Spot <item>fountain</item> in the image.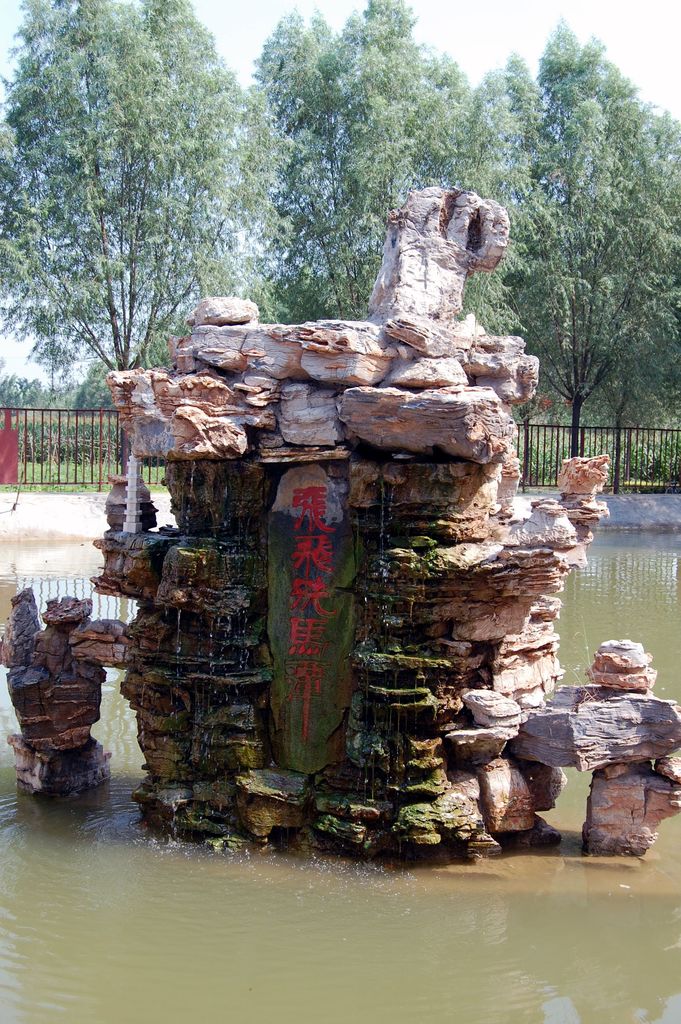
<item>fountain</item> found at (left=1, top=186, right=678, bottom=868).
